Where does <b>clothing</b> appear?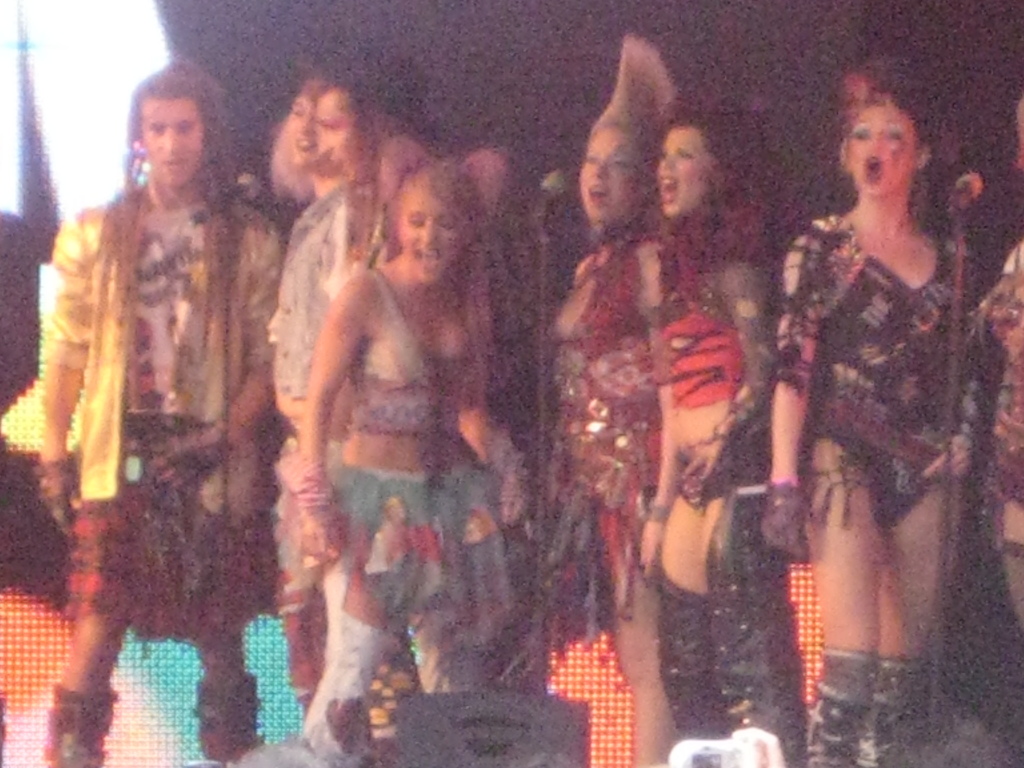
Appears at 980/260/1023/521.
